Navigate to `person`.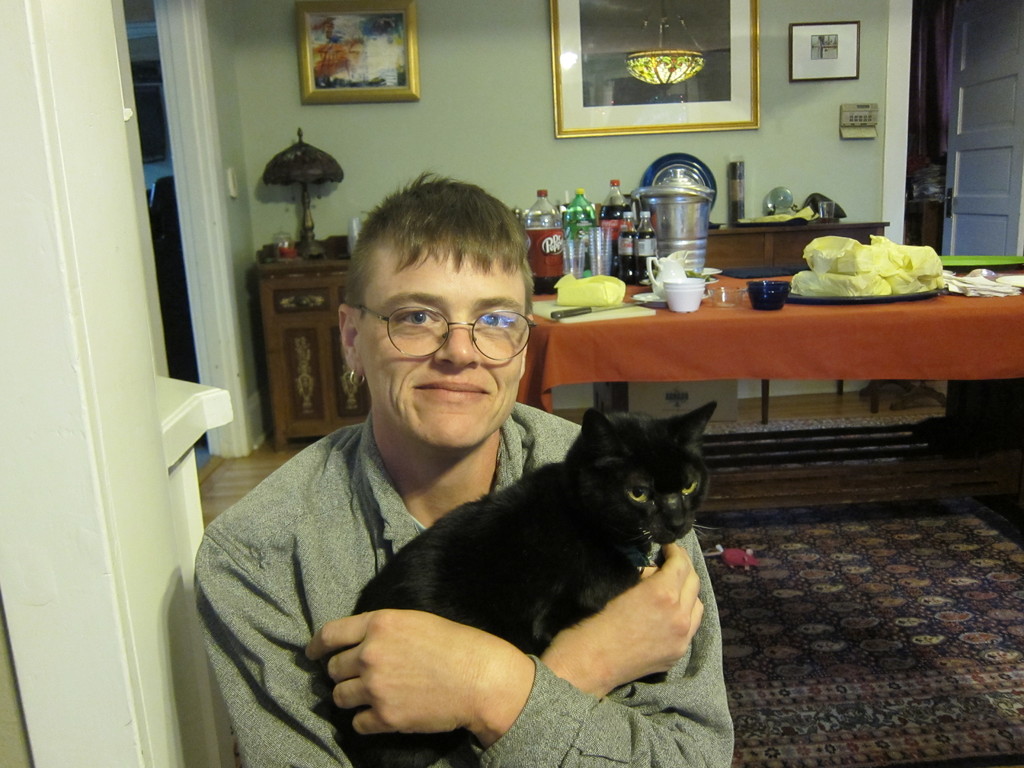
Navigation target: l=193, t=170, r=736, b=767.
